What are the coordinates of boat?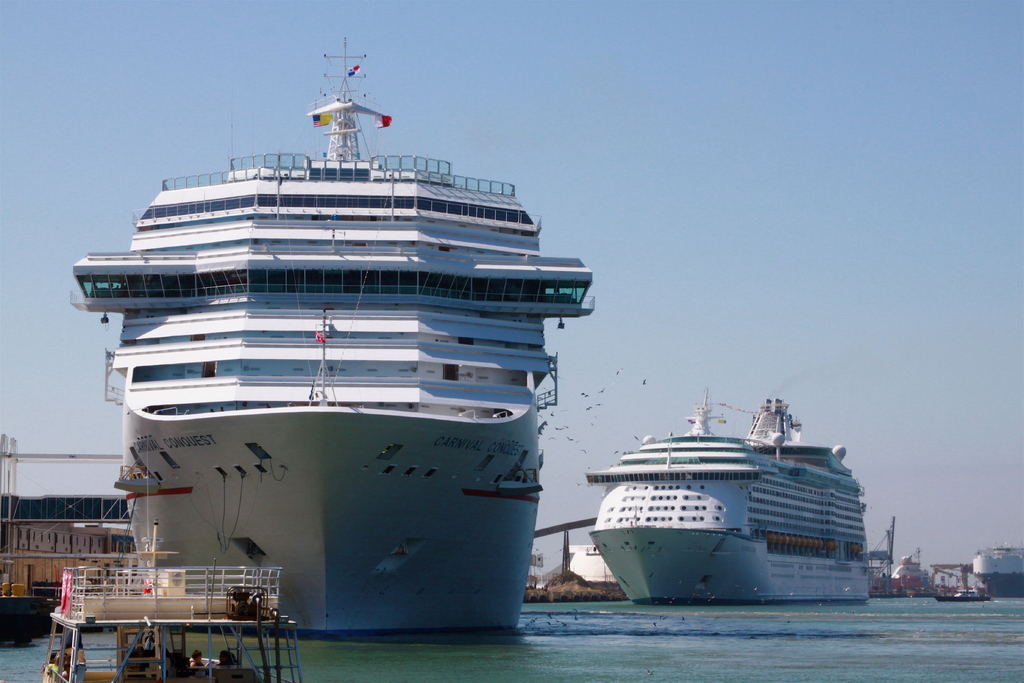
crop(572, 383, 881, 598).
